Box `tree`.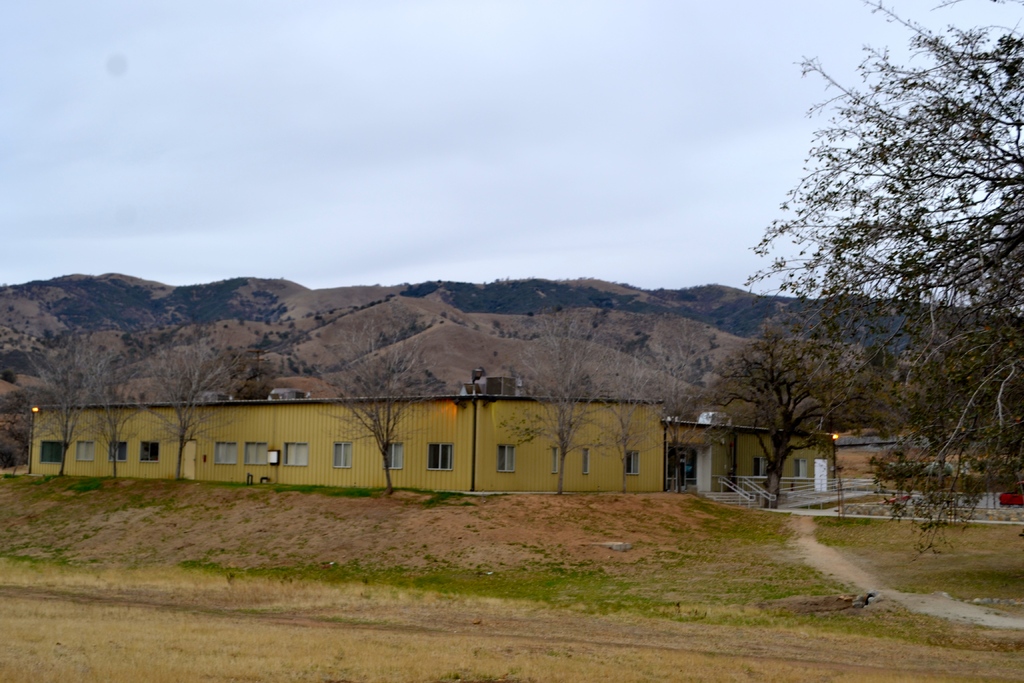
<bbox>157, 336, 229, 530</bbox>.
